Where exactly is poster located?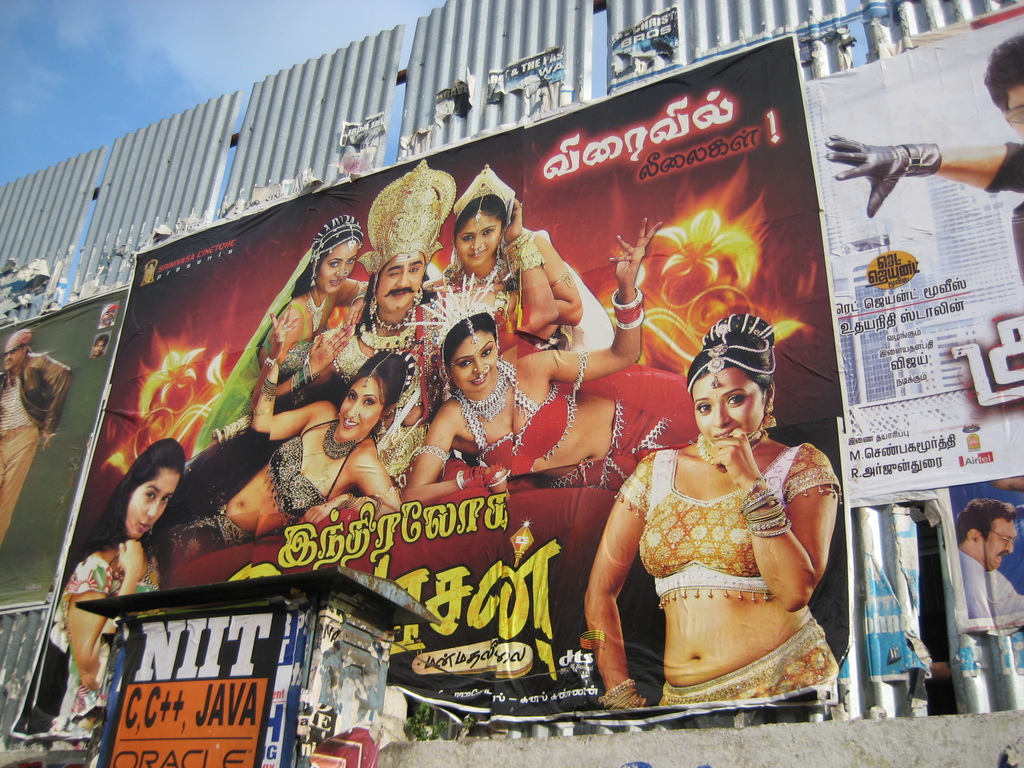
Its bounding box is crop(0, 292, 131, 616).
